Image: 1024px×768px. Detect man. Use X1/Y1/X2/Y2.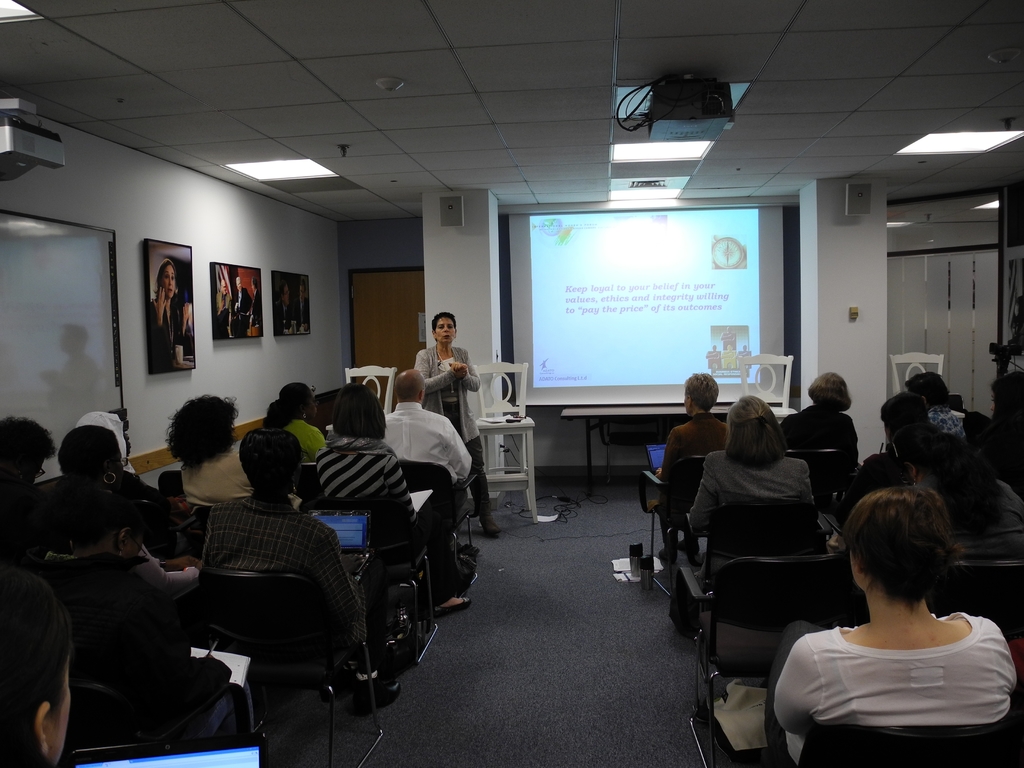
383/369/474/558.
